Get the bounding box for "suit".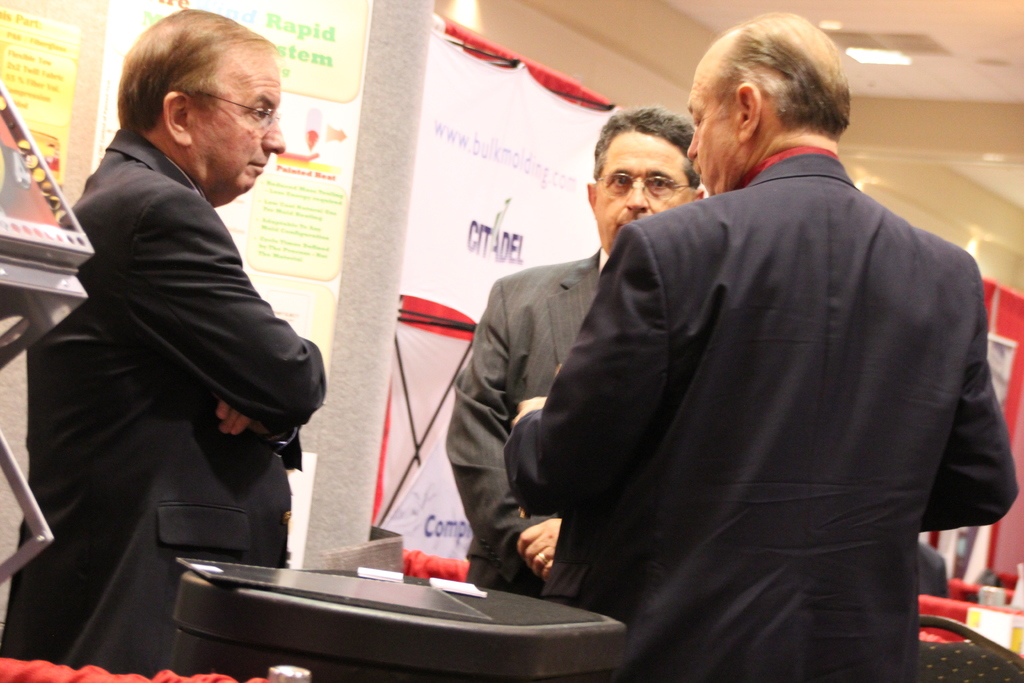
l=467, t=94, r=984, b=650.
